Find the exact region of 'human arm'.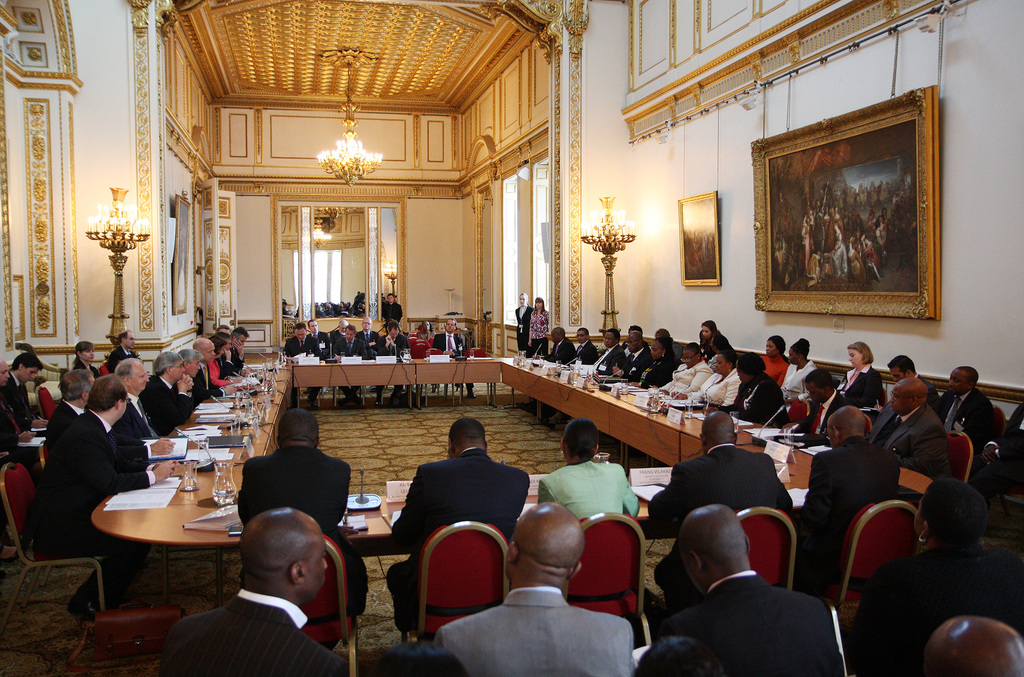
Exact region: x1=76, y1=458, x2=170, y2=497.
